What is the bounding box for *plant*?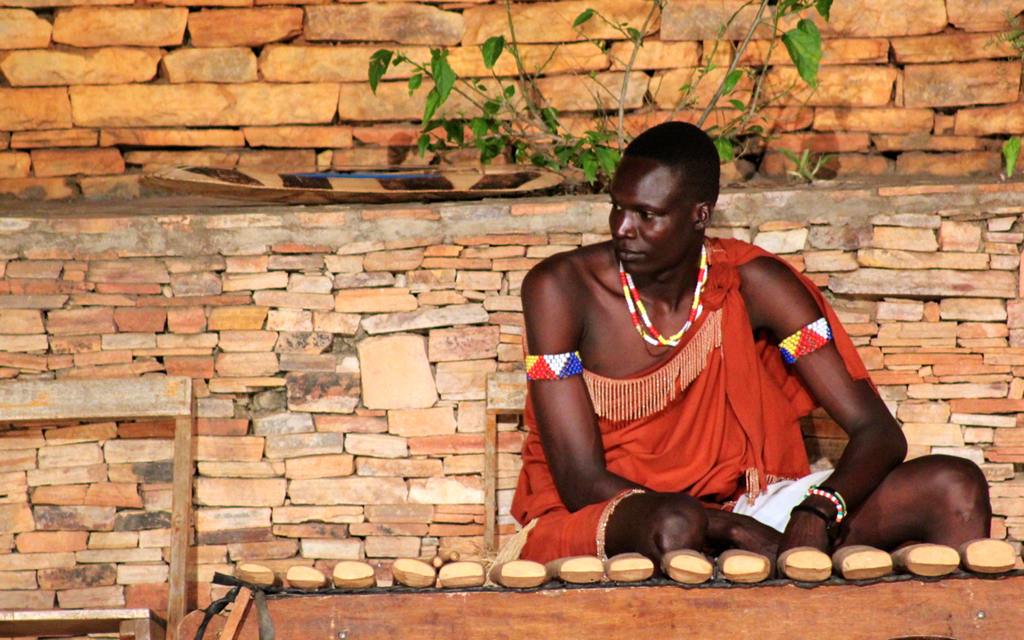
(x1=988, y1=2, x2=1023, y2=61).
